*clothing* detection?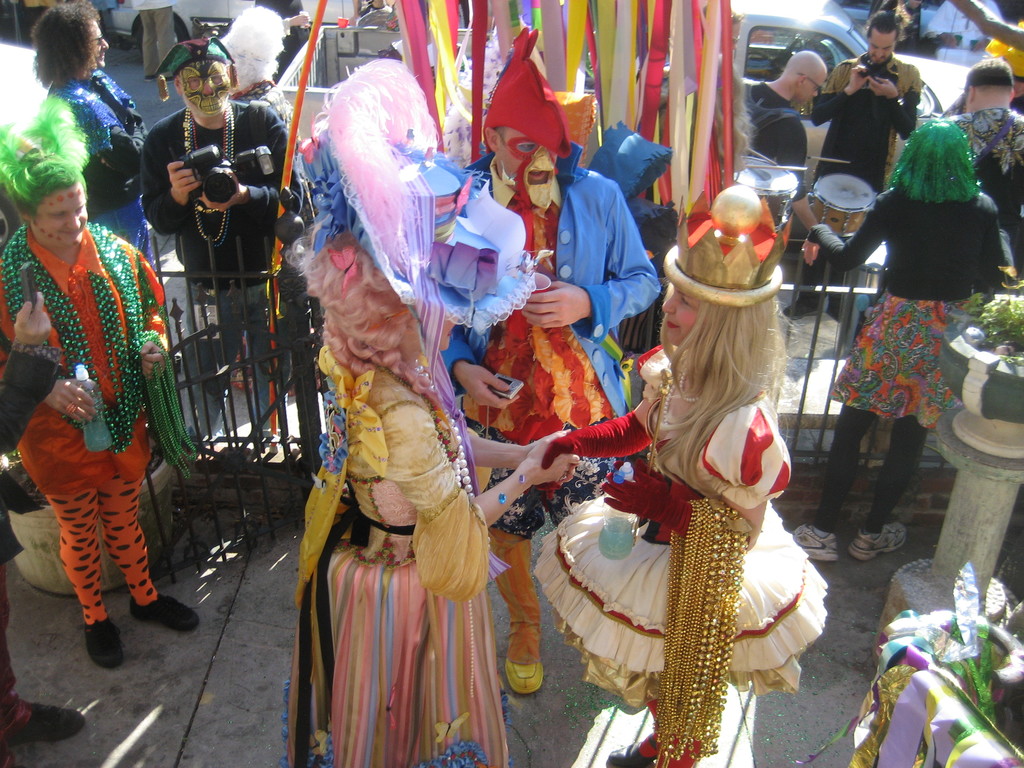
0:221:164:617
